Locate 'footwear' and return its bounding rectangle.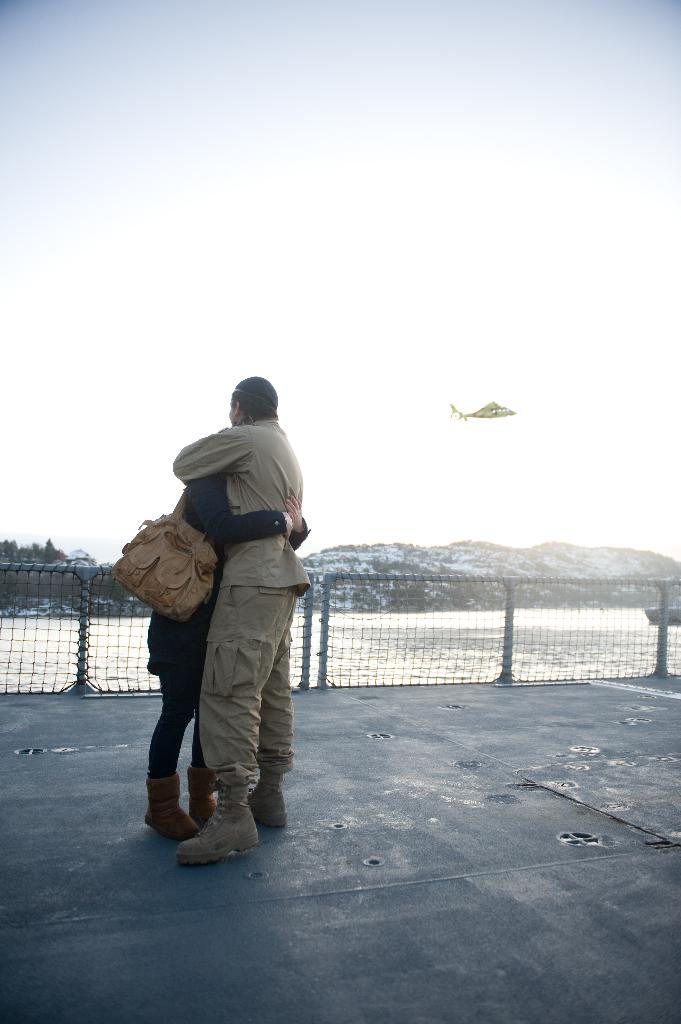
185/761/227/819.
